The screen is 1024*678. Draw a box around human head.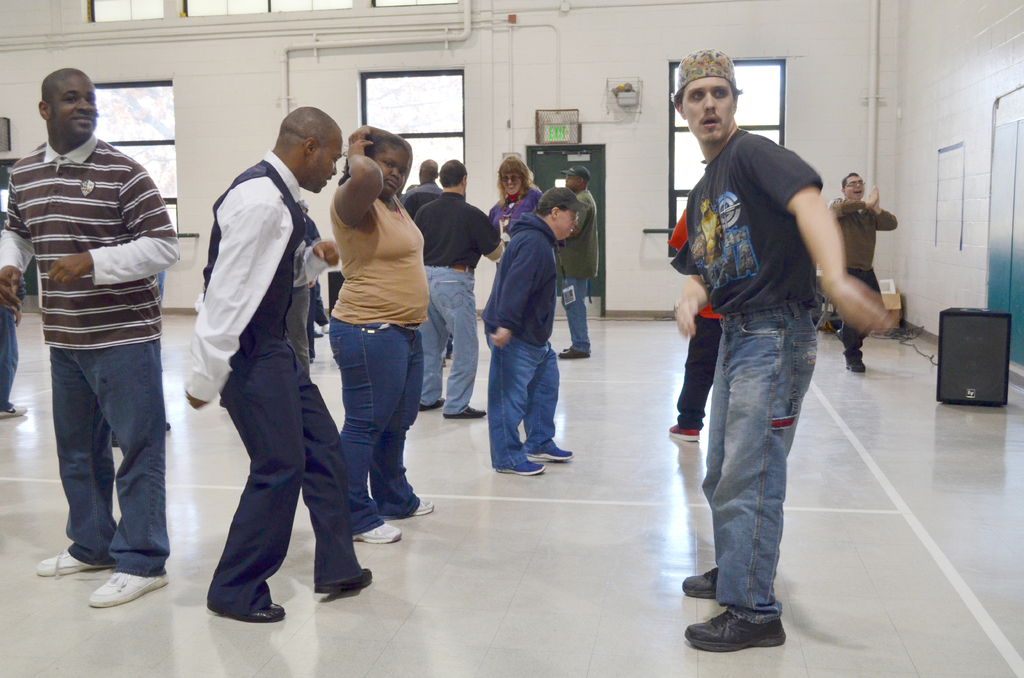
bbox=(840, 169, 866, 204).
